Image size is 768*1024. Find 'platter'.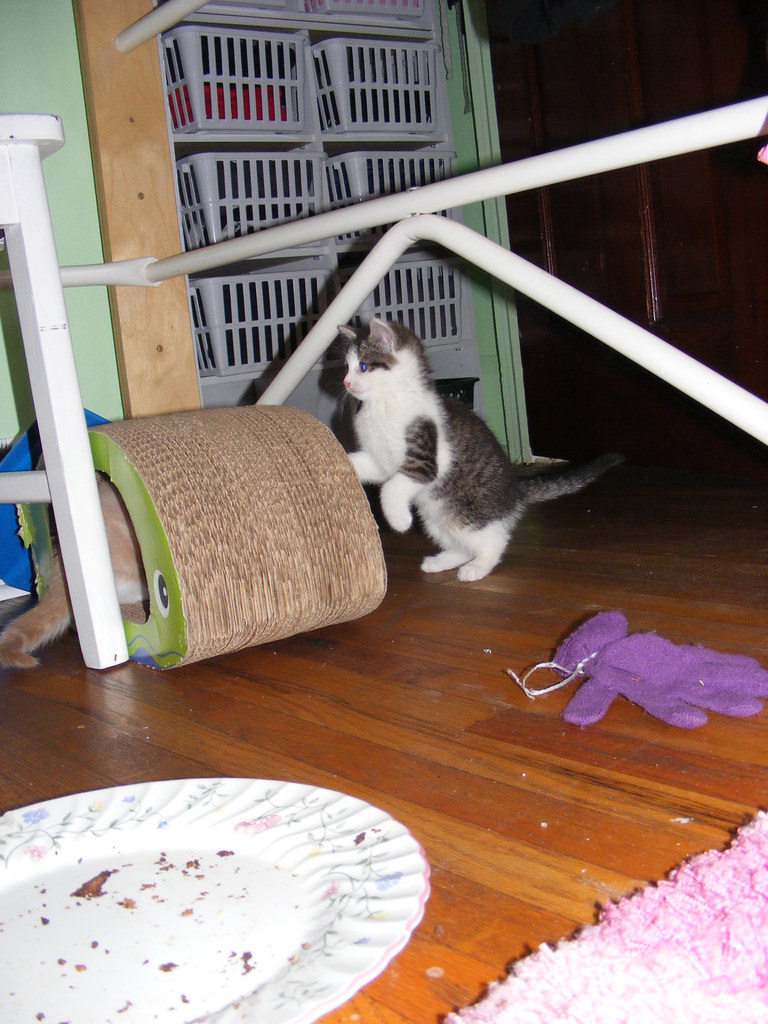
0 777 429 1023.
